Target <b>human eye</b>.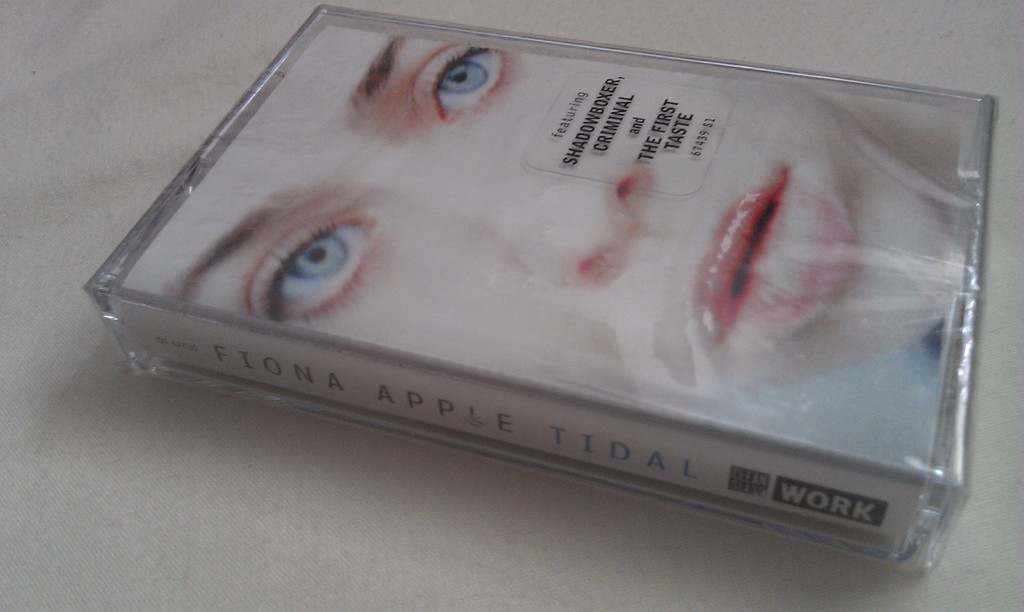
Target region: (x1=410, y1=34, x2=504, y2=128).
